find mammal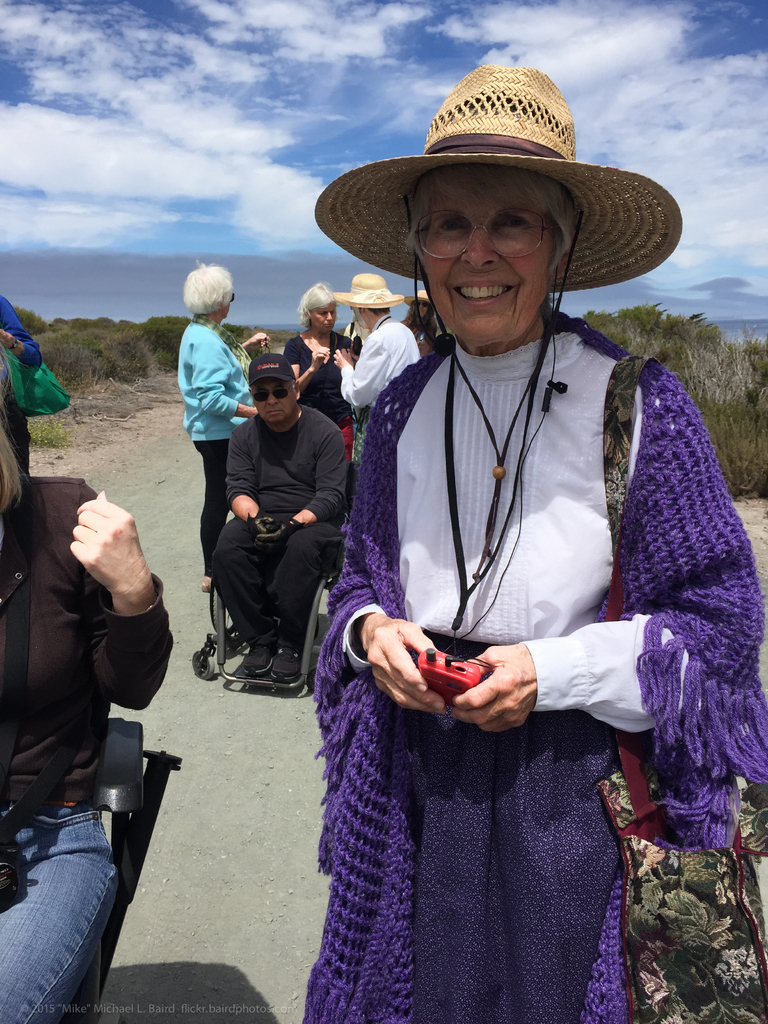
detection(0, 336, 175, 1023)
